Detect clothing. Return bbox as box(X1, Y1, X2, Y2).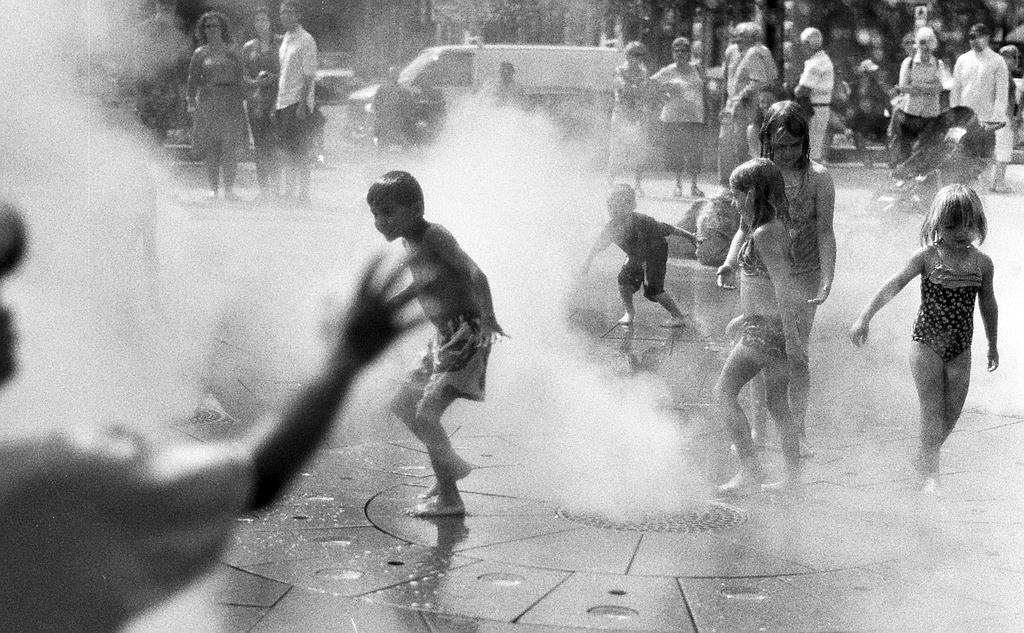
box(788, 171, 818, 285).
